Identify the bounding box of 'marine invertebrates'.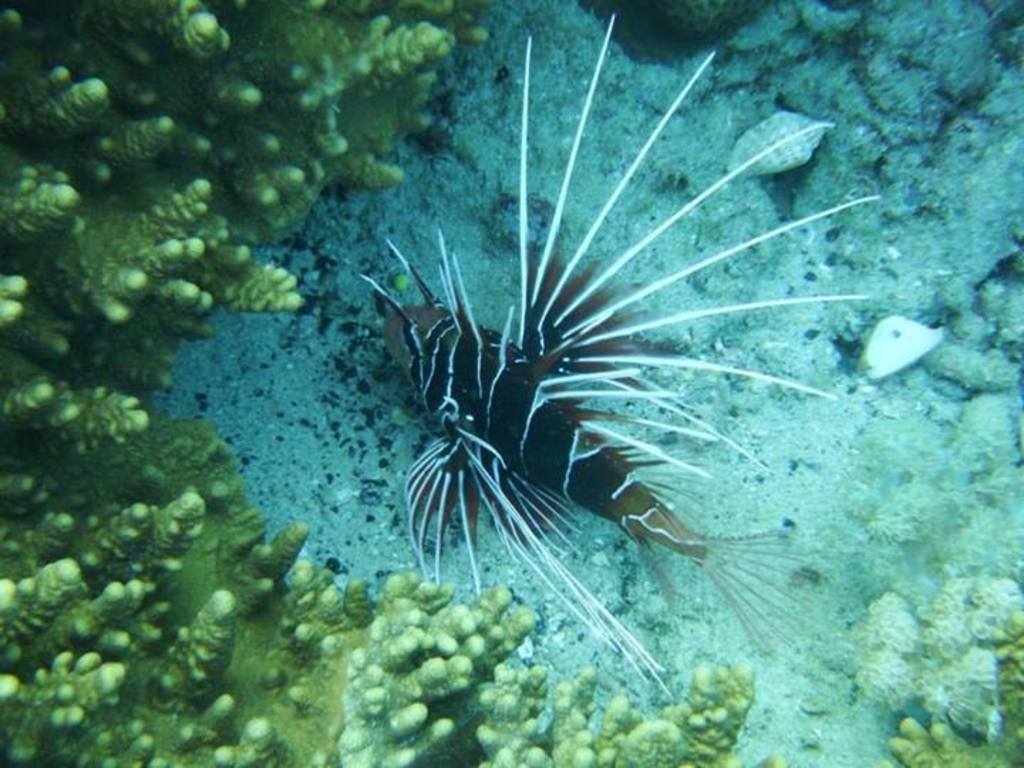
<region>846, 311, 953, 388</region>.
